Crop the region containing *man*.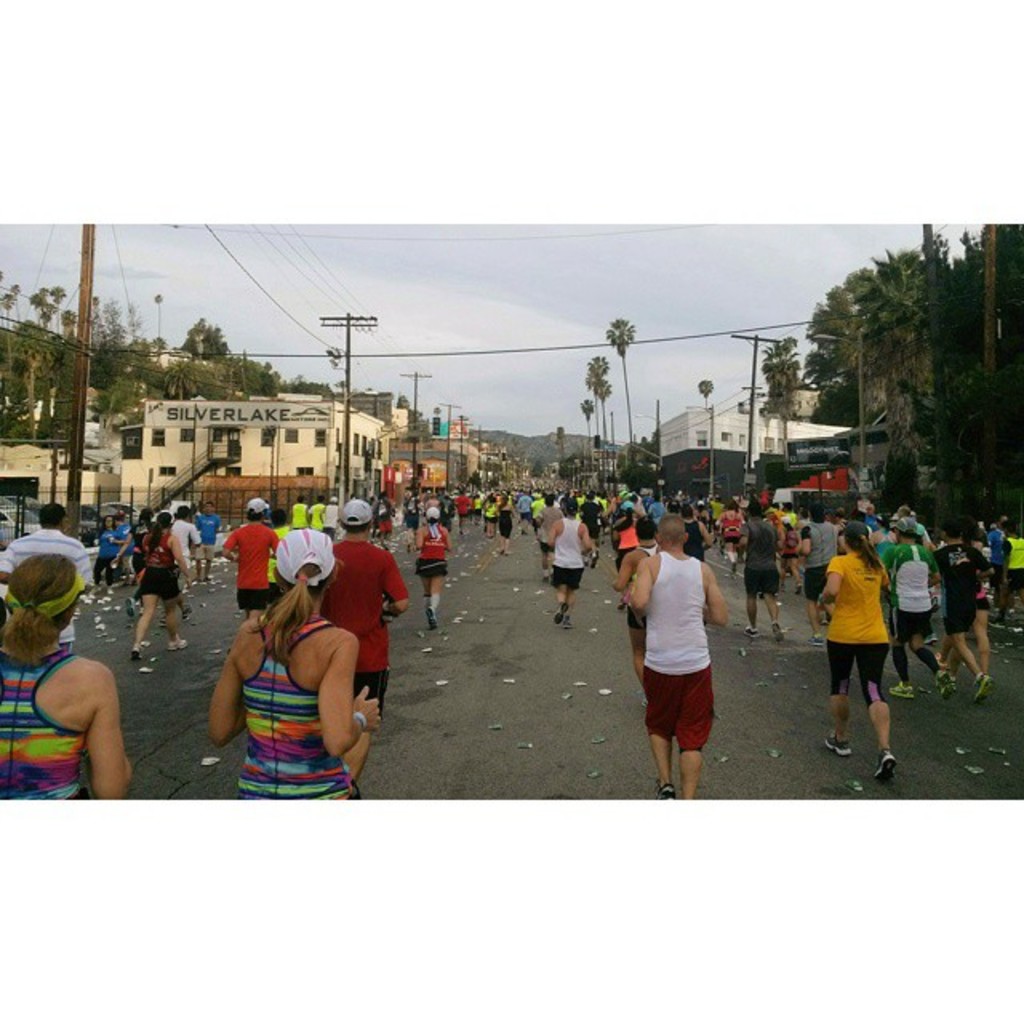
Crop region: 734, 499, 787, 638.
